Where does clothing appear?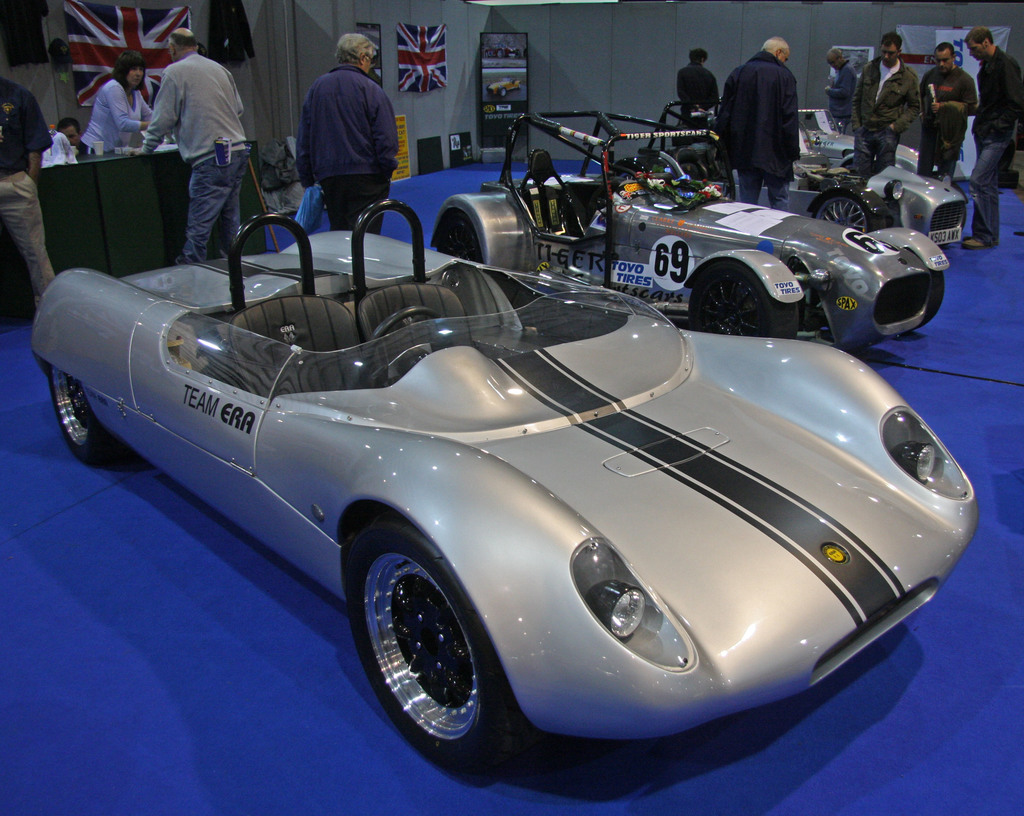
Appears at (left=140, top=50, right=245, bottom=265).
